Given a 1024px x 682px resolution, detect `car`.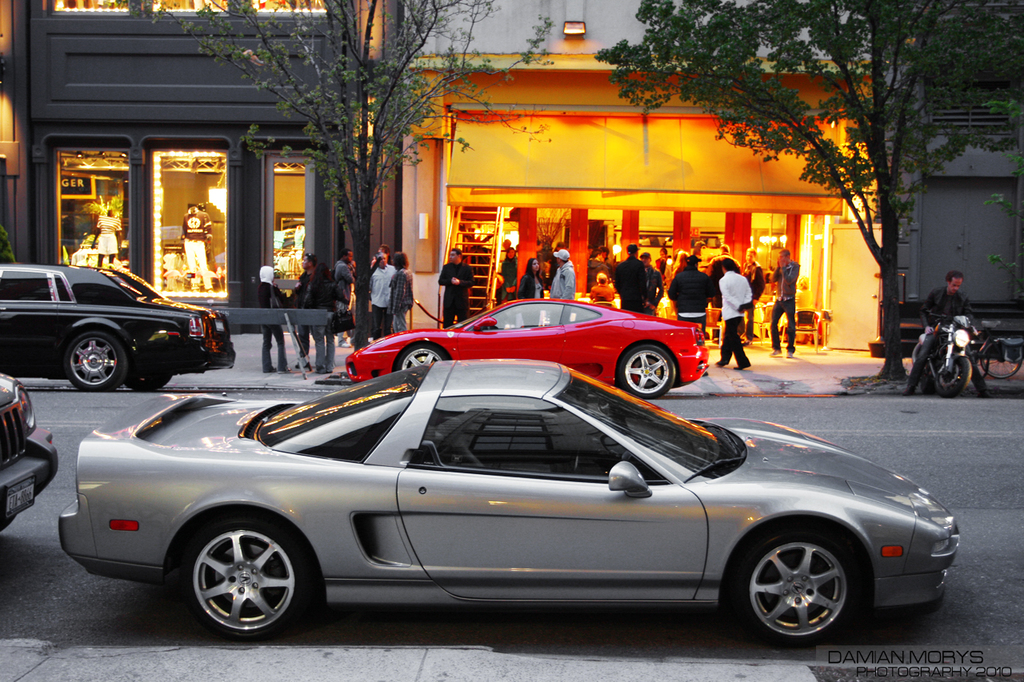
(0,371,60,534).
